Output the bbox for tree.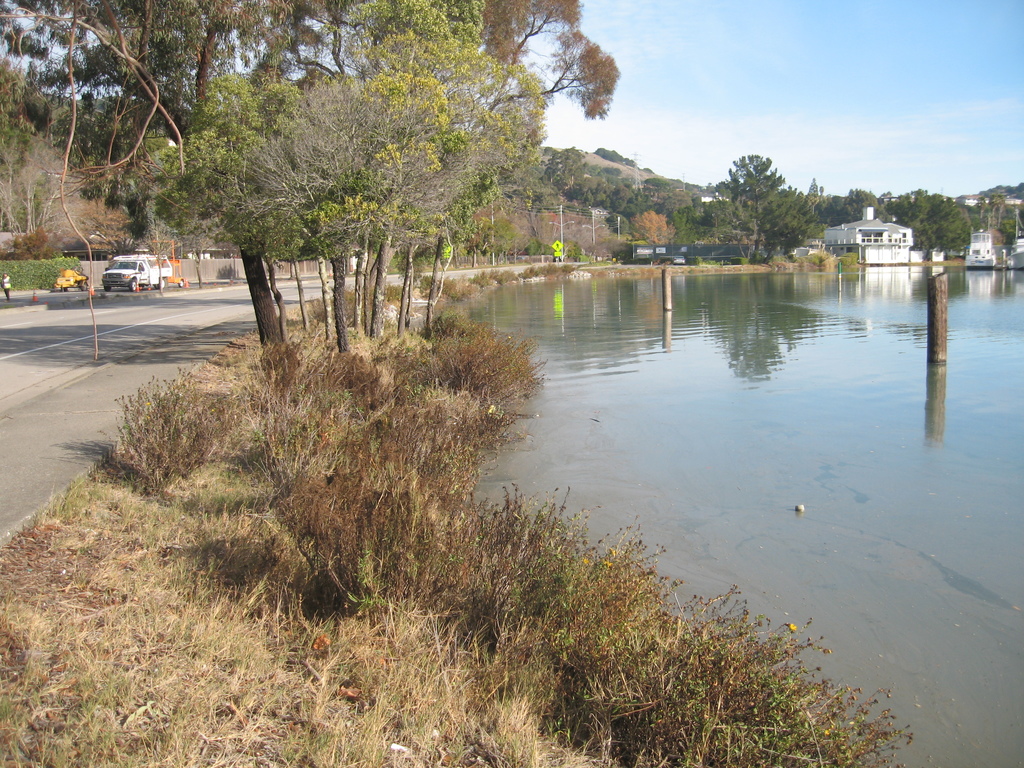
{"left": 821, "top": 182, "right": 1018, "bottom": 255}.
